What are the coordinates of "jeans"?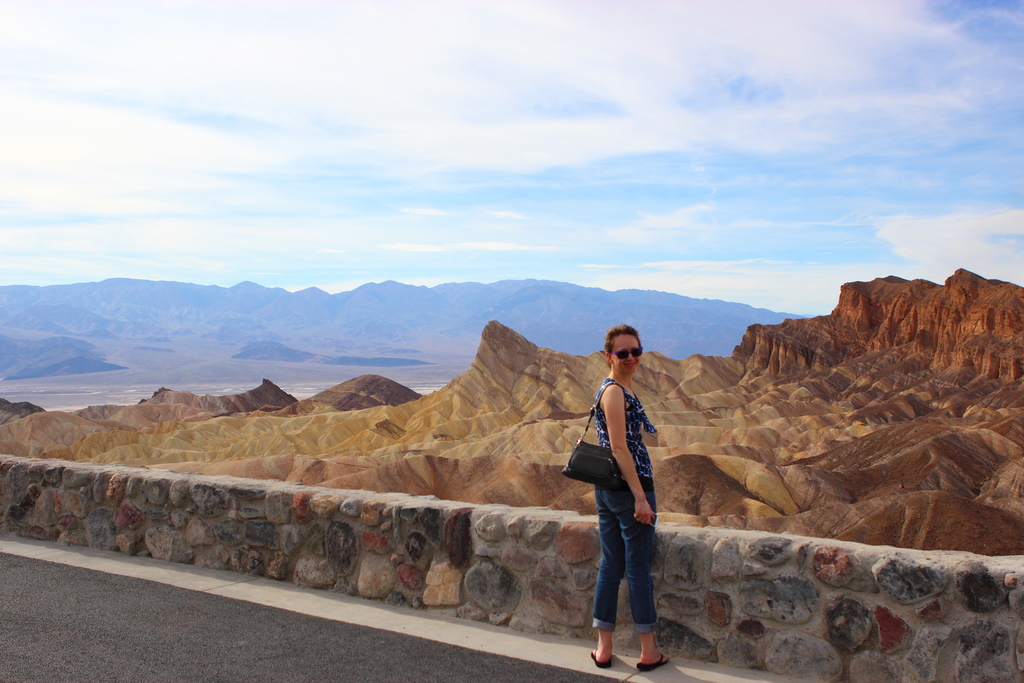
rect(580, 510, 657, 648).
